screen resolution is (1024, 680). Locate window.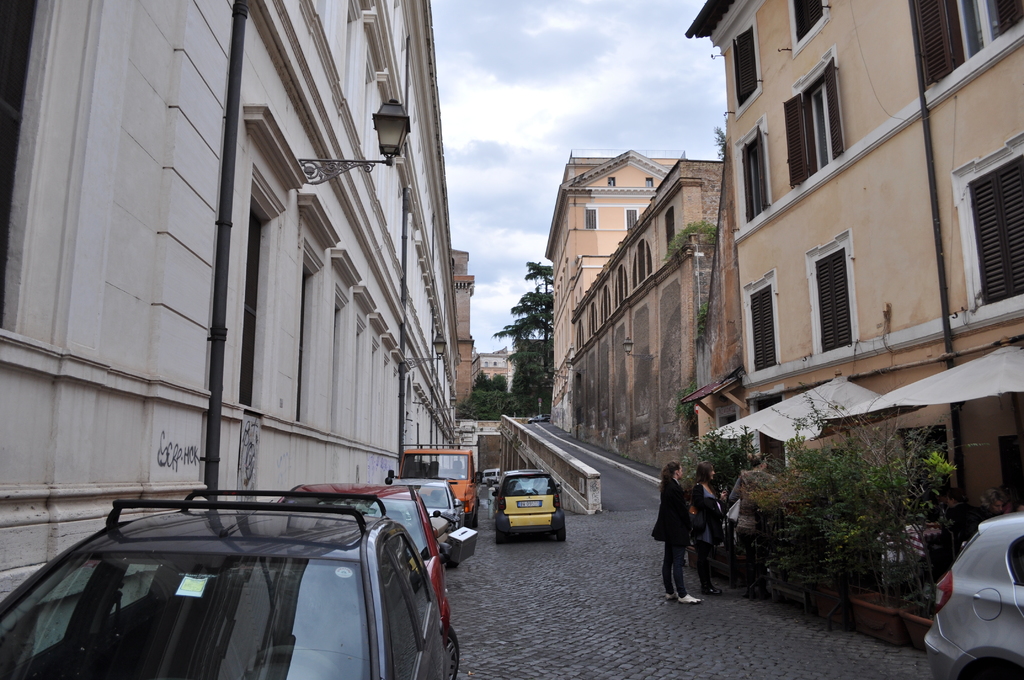
[755,394,787,483].
